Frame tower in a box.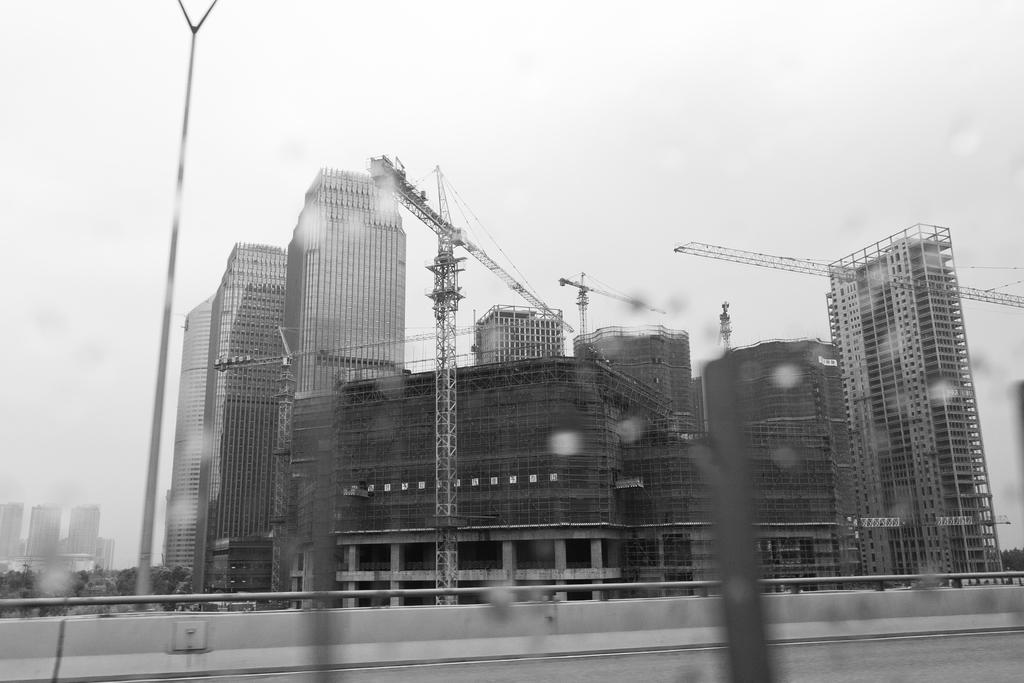
bbox=(285, 169, 404, 391).
